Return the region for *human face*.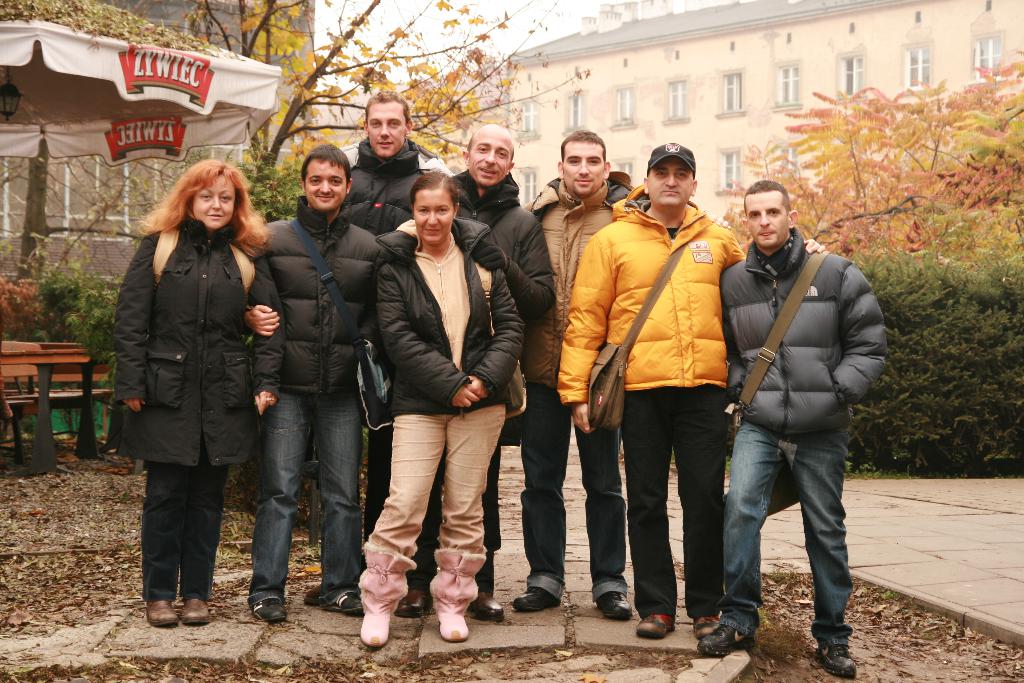
bbox(741, 190, 792, 249).
